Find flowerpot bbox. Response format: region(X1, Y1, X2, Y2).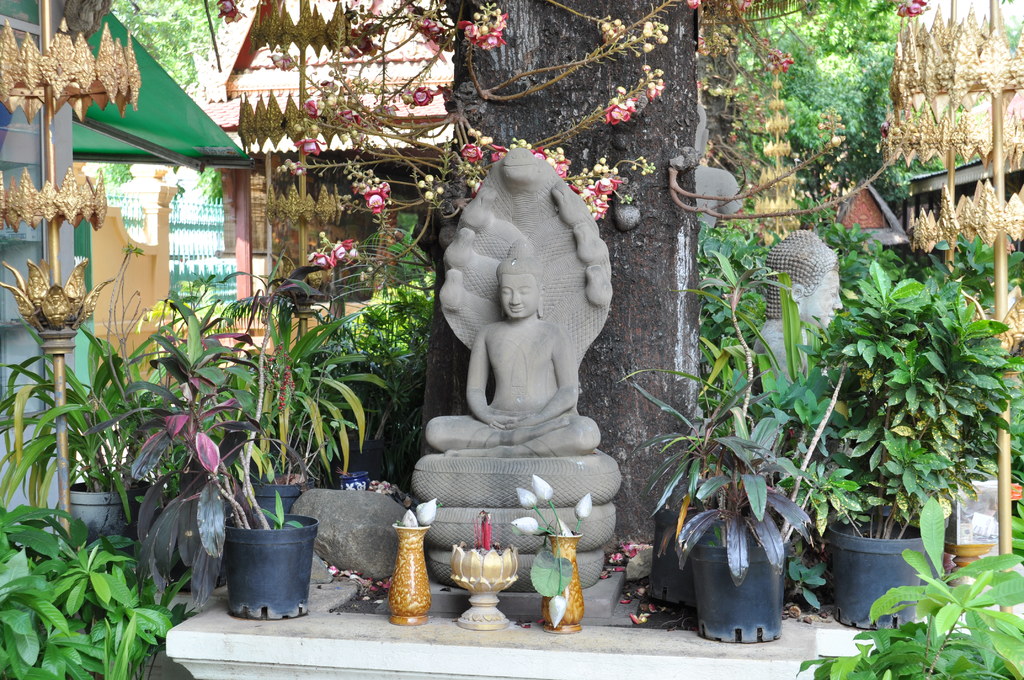
region(540, 530, 584, 631).
